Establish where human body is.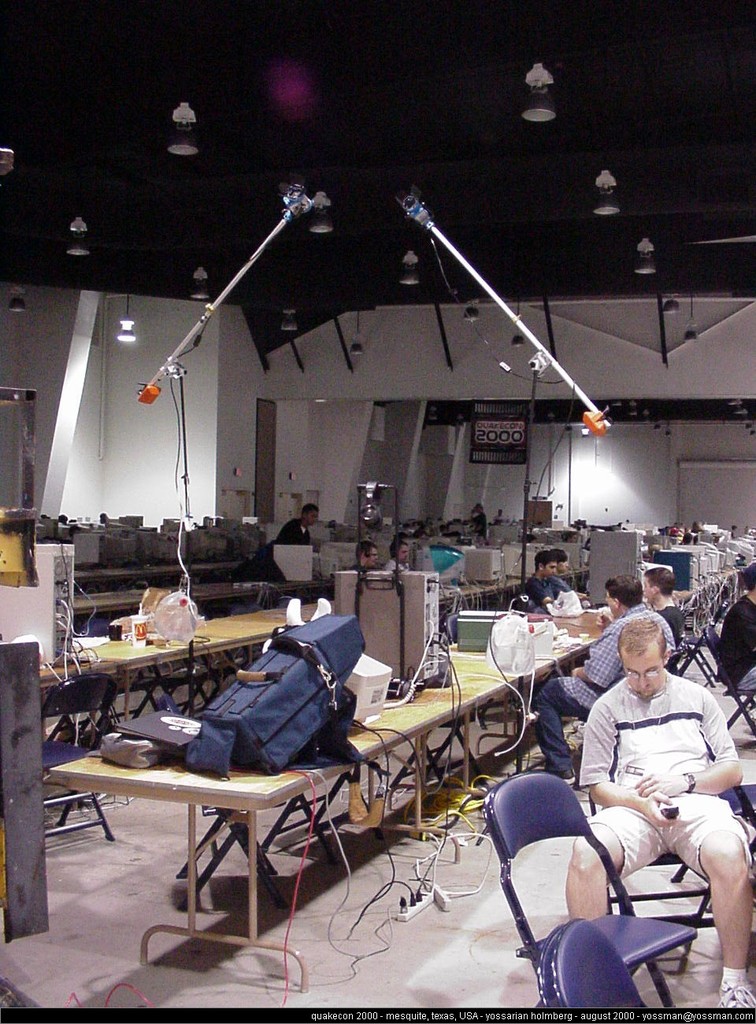
Established at 535, 575, 673, 774.
